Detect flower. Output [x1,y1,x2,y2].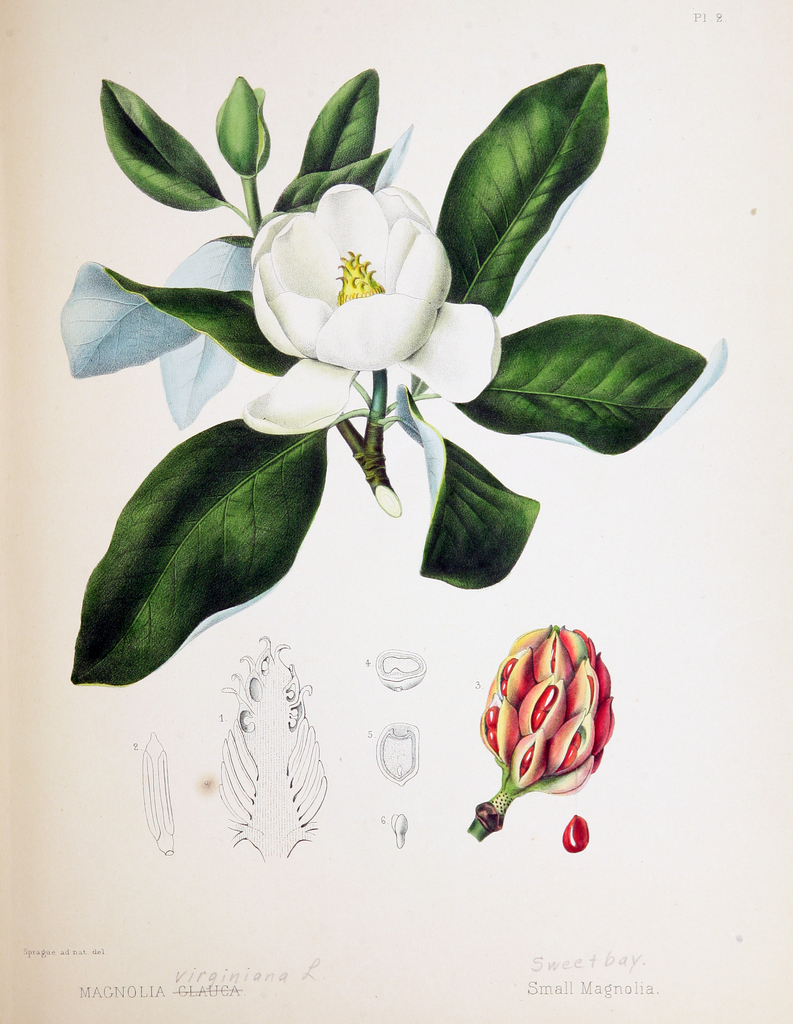
[241,177,503,455].
